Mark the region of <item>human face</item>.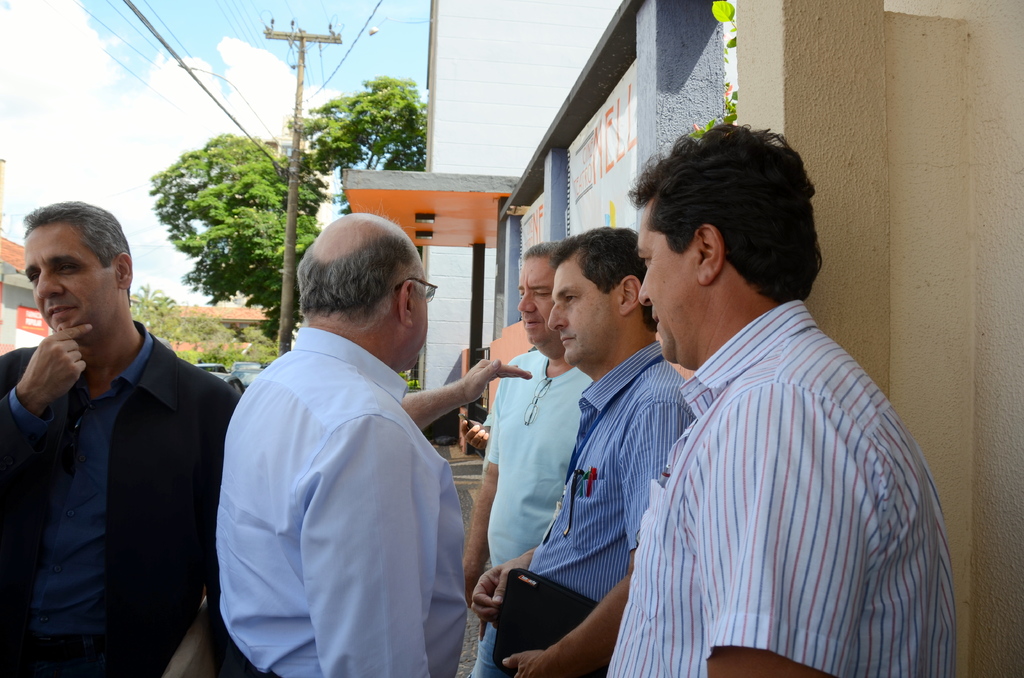
Region: crop(545, 251, 612, 371).
